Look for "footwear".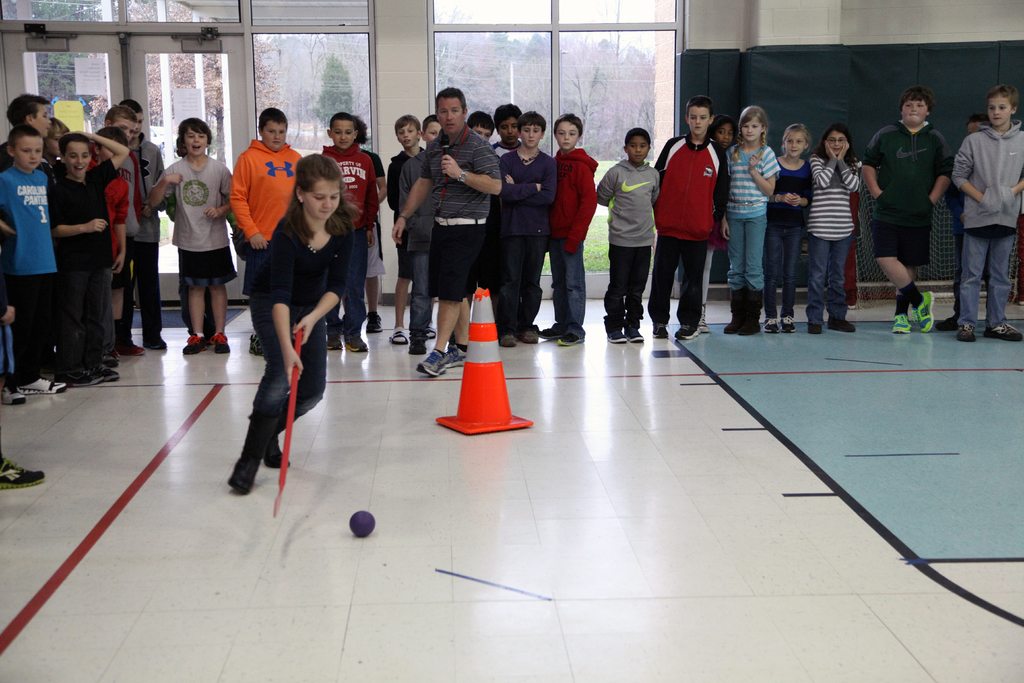
Found: crop(390, 330, 404, 344).
